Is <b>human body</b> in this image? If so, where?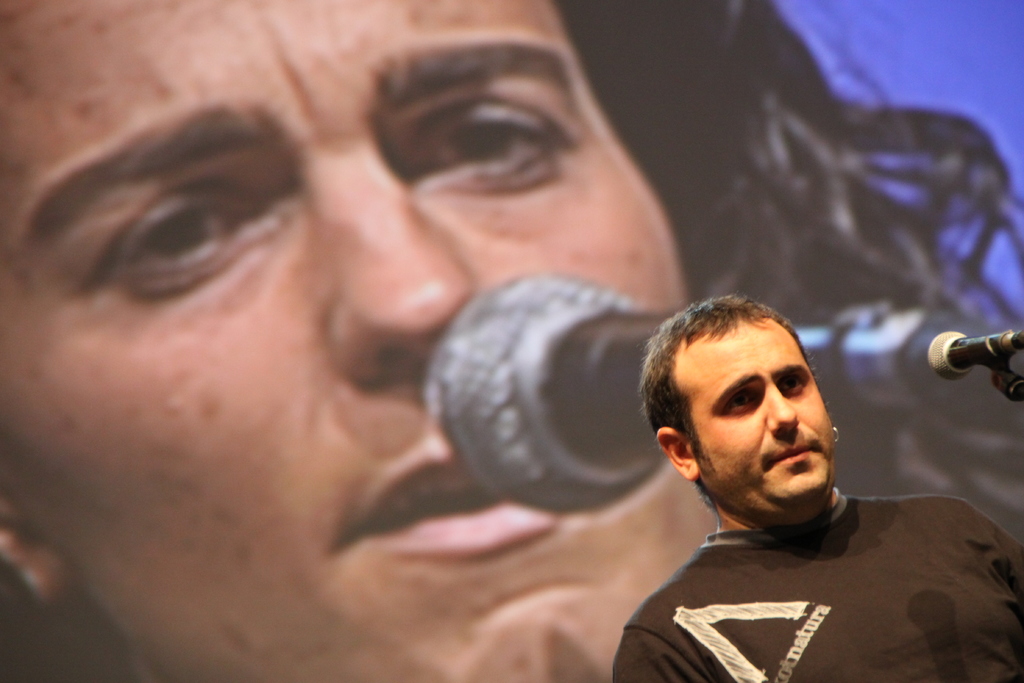
Yes, at <box>580,321,998,682</box>.
